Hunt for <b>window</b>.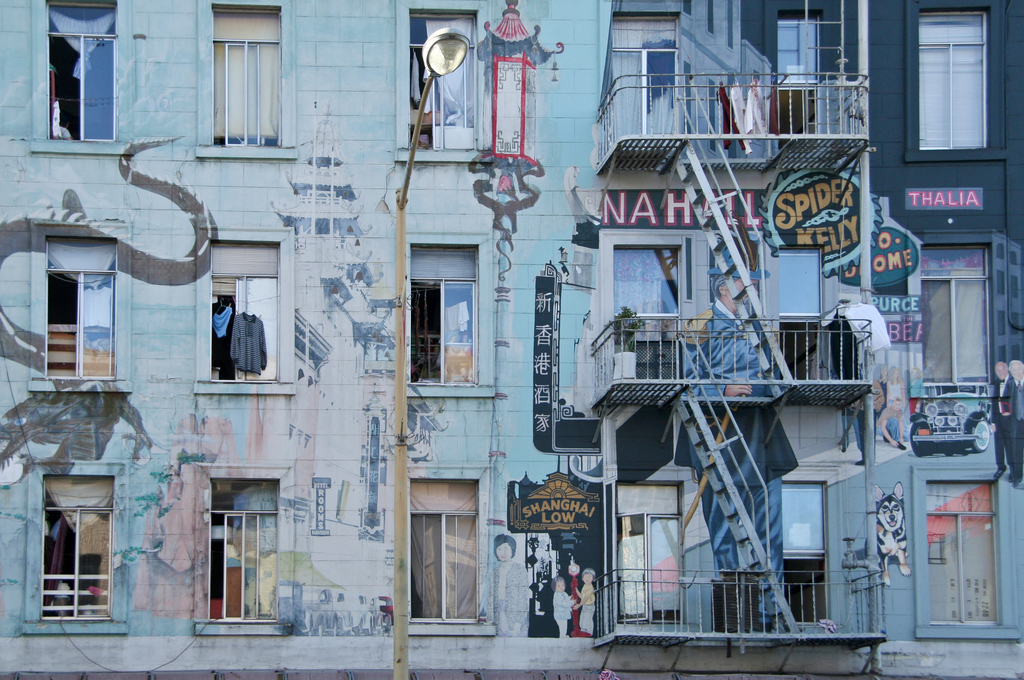
Hunted down at detection(616, 481, 687, 620).
